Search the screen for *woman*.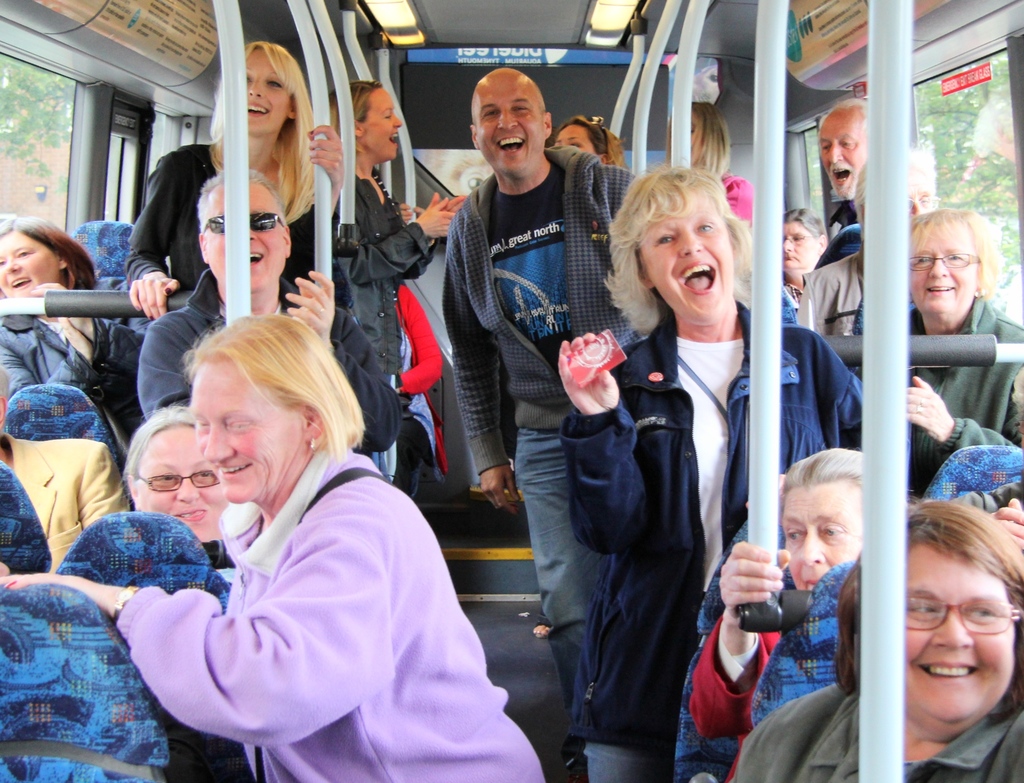
Found at l=128, t=53, r=361, b=312.
